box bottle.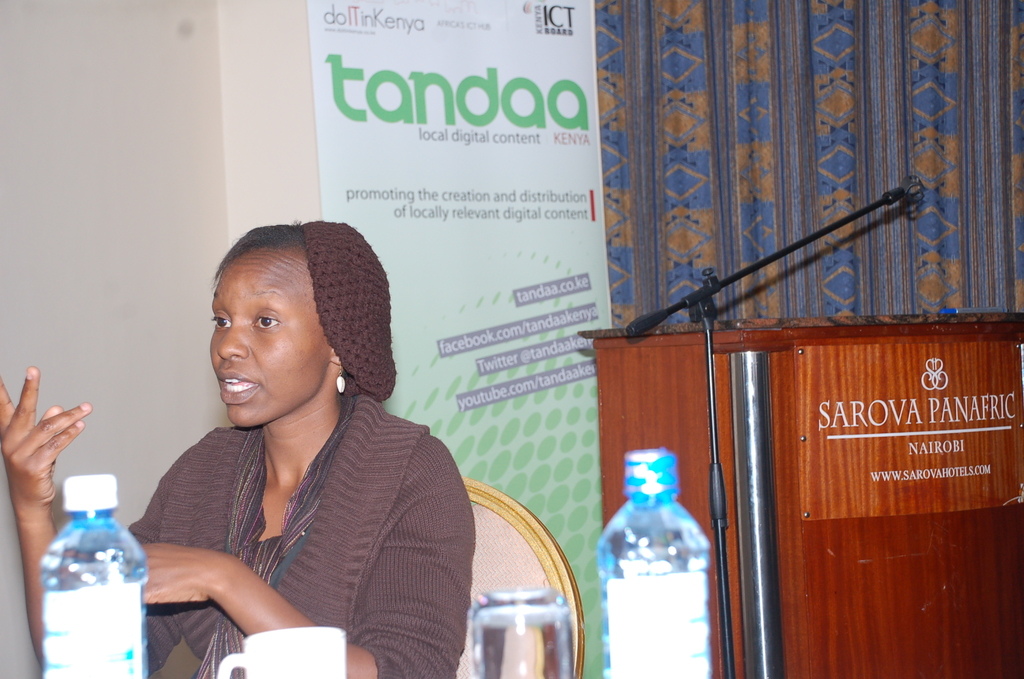
[586,452,719,678].
